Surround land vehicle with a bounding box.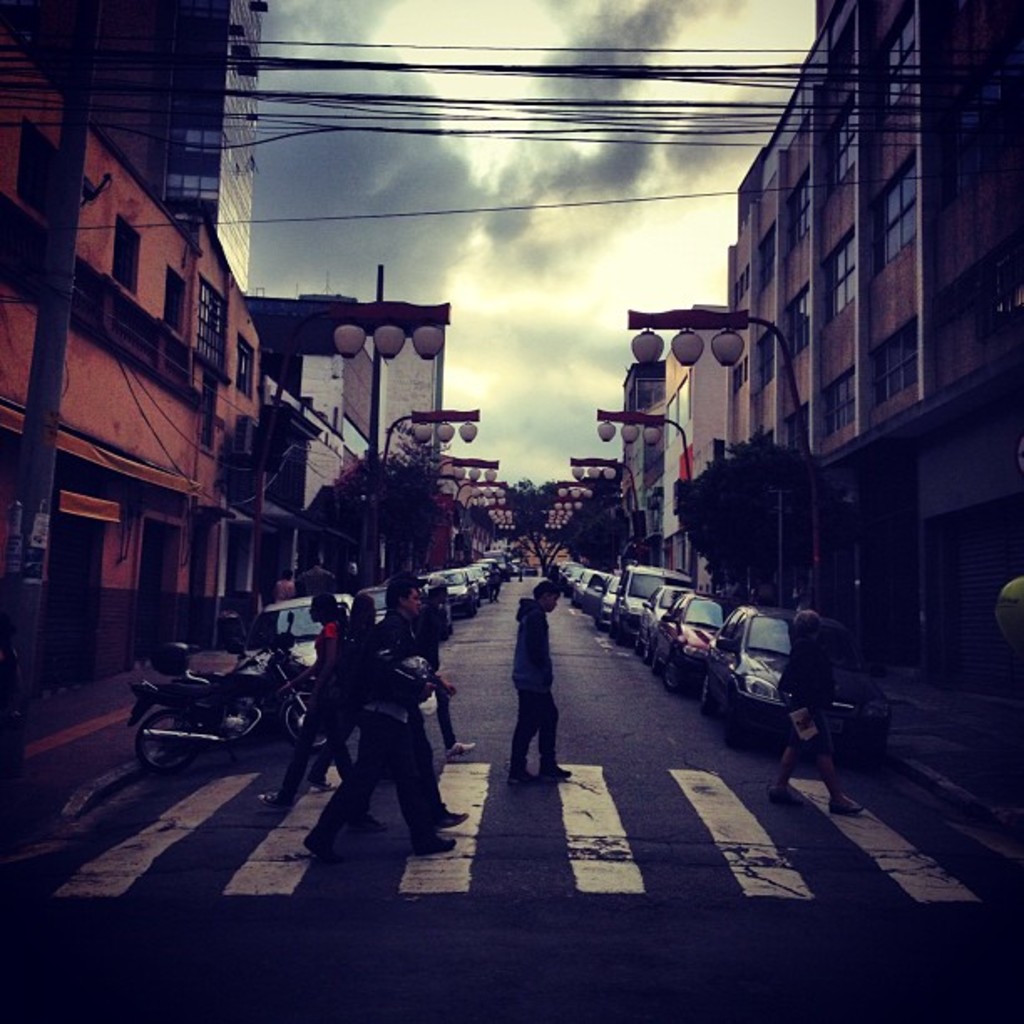
bbox=[621, 557, 699, 649].
